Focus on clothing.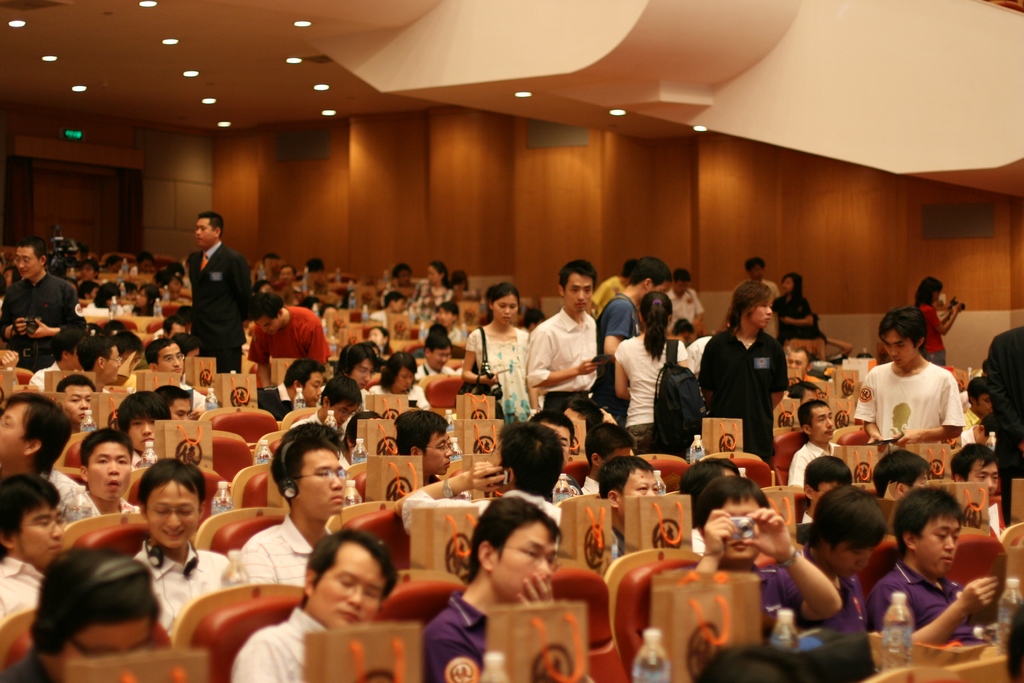
Focused at [181,235,245,375].
